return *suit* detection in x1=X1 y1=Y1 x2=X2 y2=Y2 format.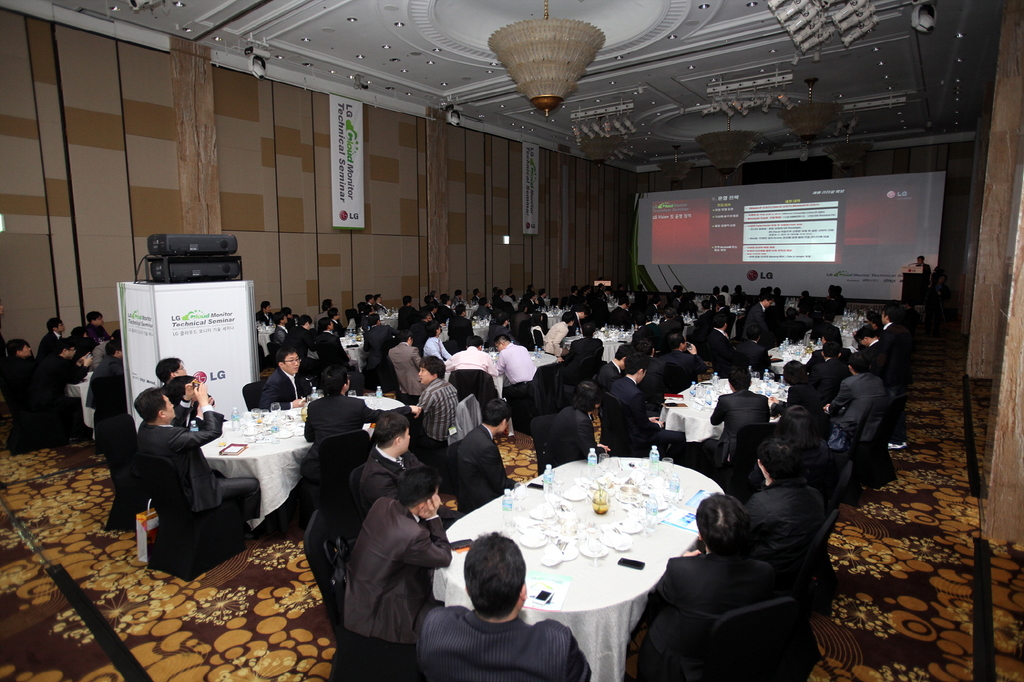
x1=602 y1=290 x2=609 y2=302.
